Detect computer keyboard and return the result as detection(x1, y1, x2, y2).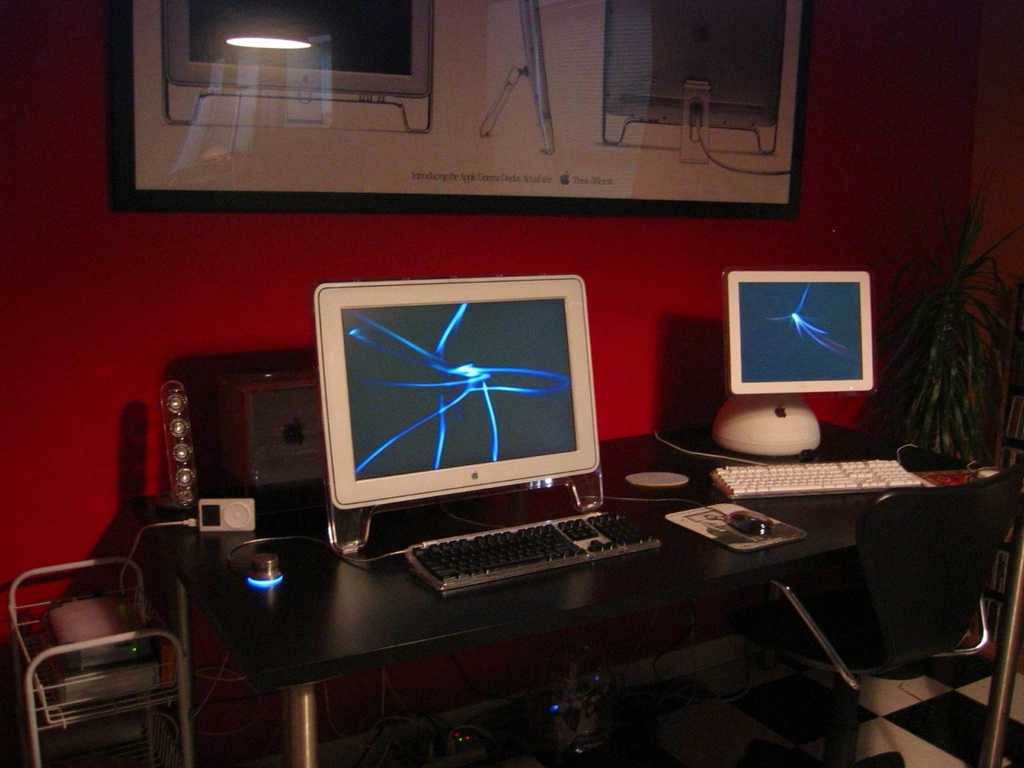
detection(653, 433, 921, 501).
